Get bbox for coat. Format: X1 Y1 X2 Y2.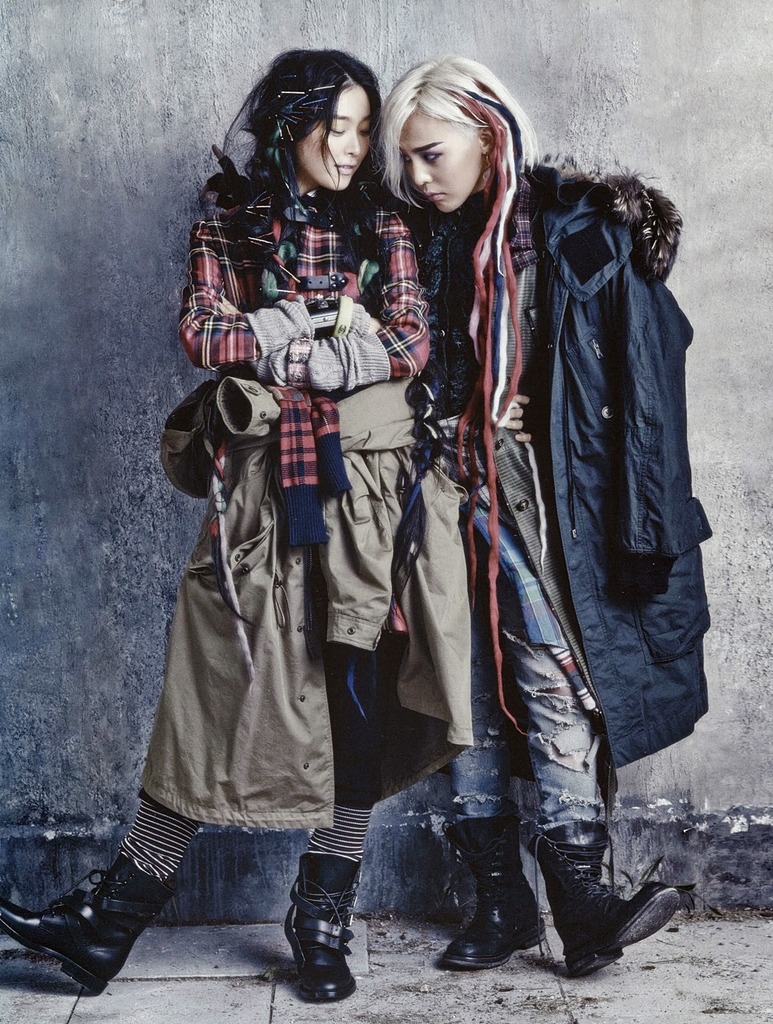
410 159 710 763.
